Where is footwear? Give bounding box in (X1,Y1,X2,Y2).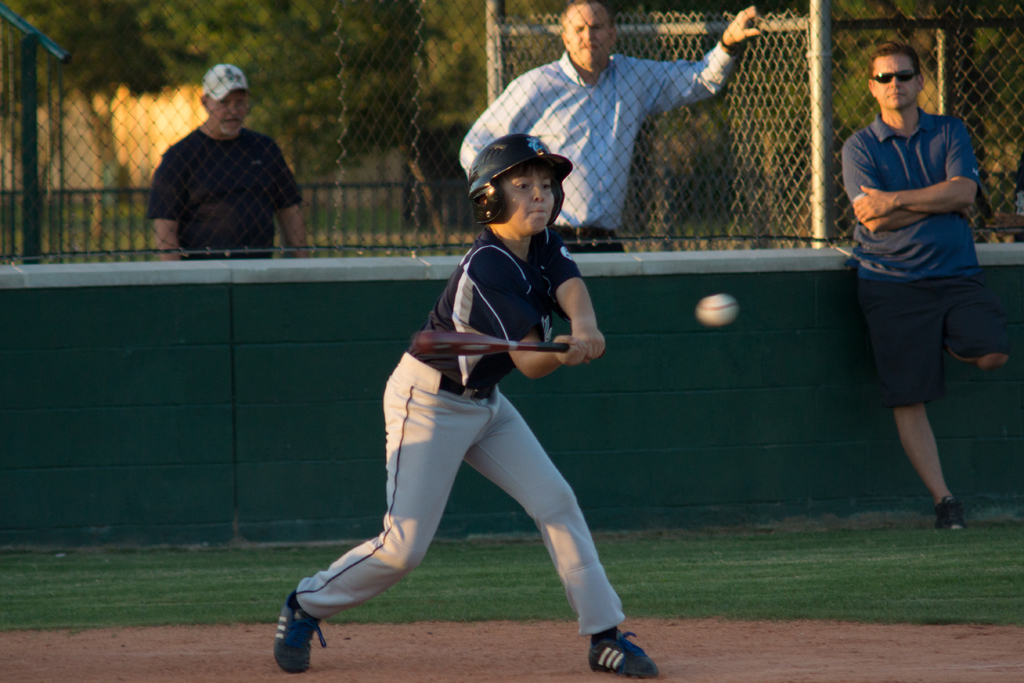
(273,591,327,671).
